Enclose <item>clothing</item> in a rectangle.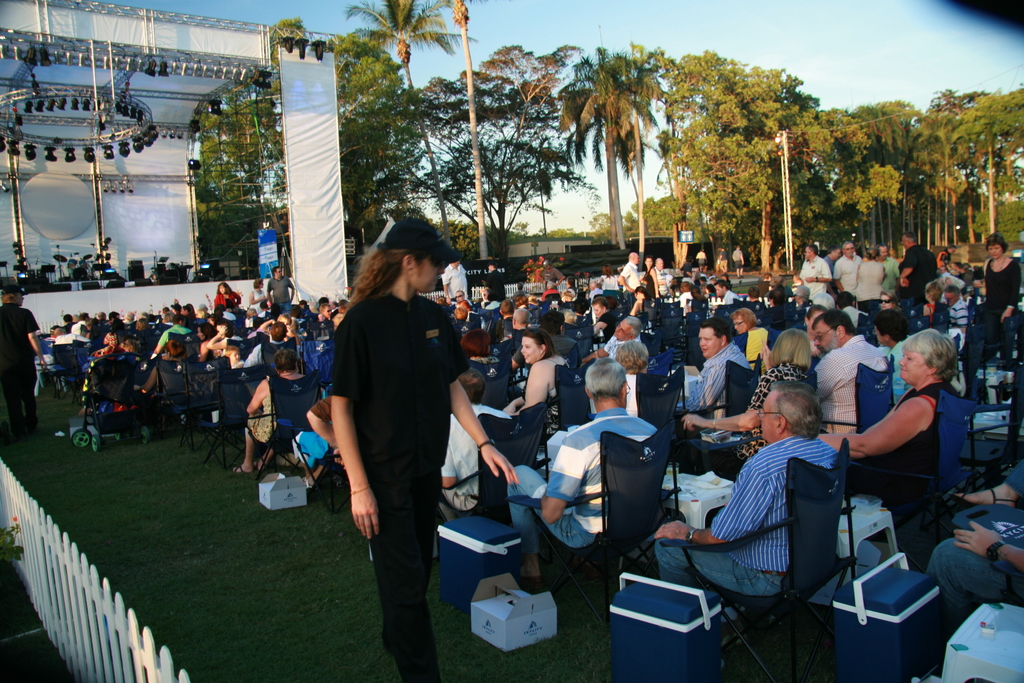
[left=213, top=292, right=242, bottom=309].
